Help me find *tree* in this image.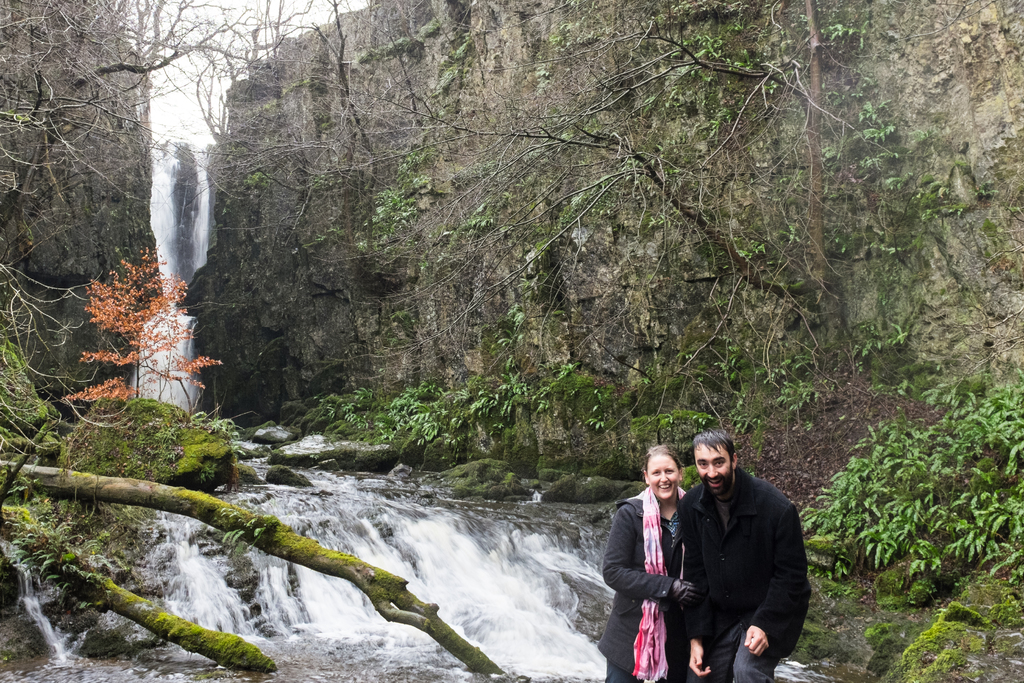
Found it: BBox(77, 235, 229, 424).
